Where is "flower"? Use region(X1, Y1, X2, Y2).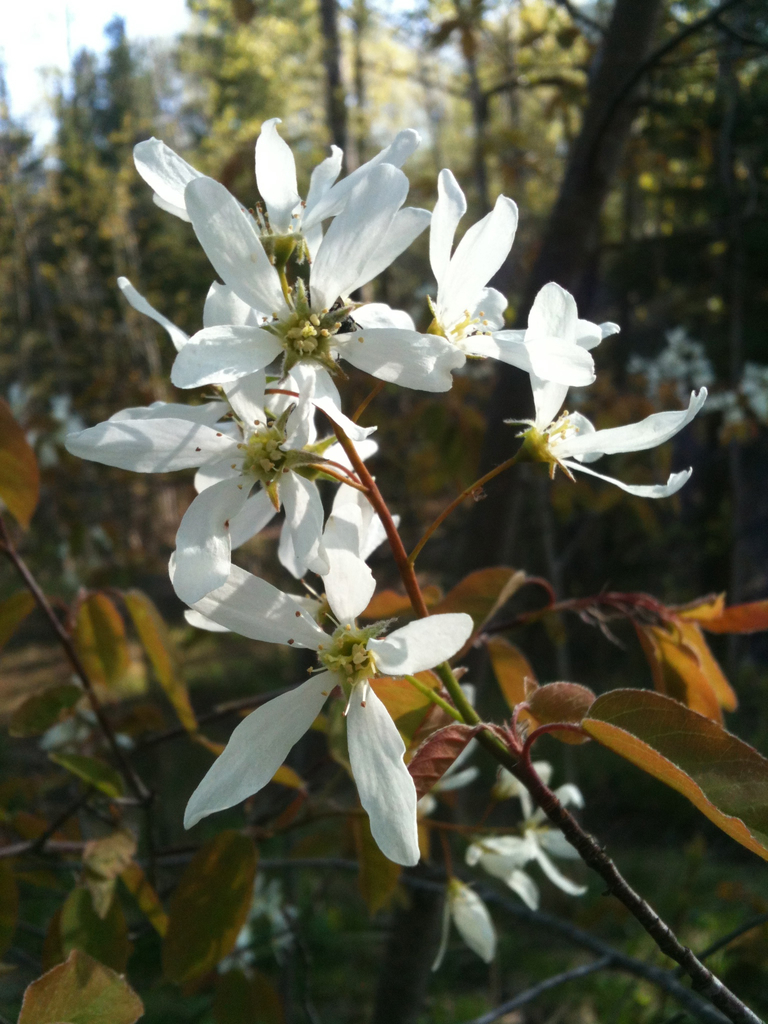
region(428, 877, 503, 972).
